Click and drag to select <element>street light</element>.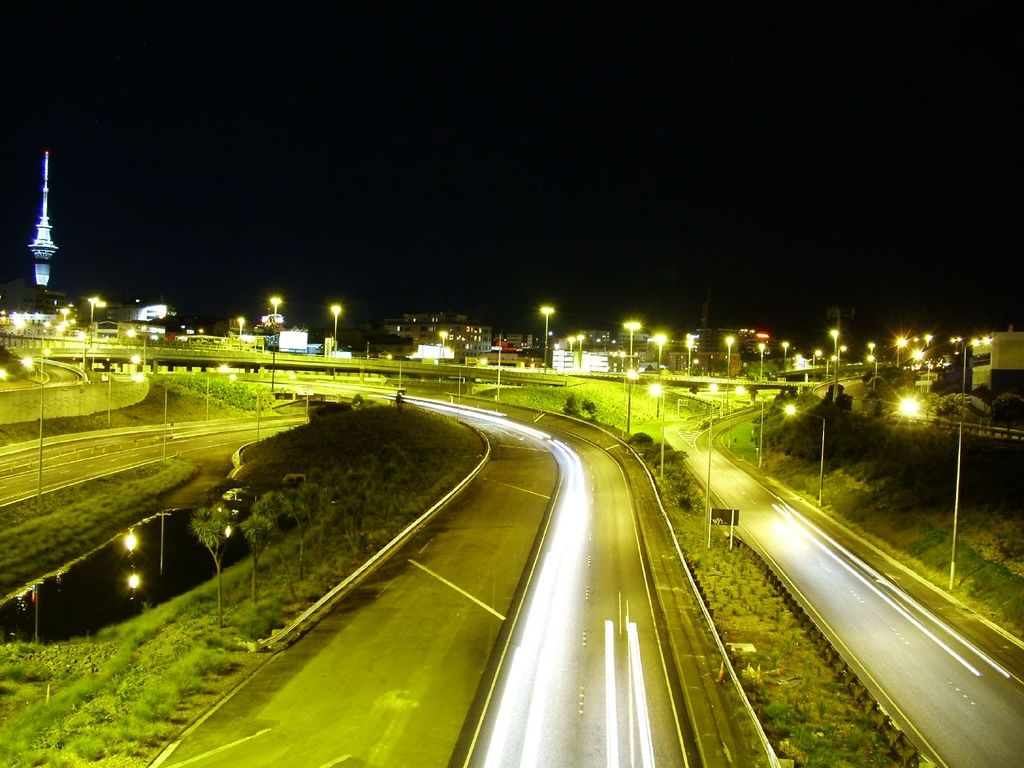
Selection: 564, 334, 574, 354.
